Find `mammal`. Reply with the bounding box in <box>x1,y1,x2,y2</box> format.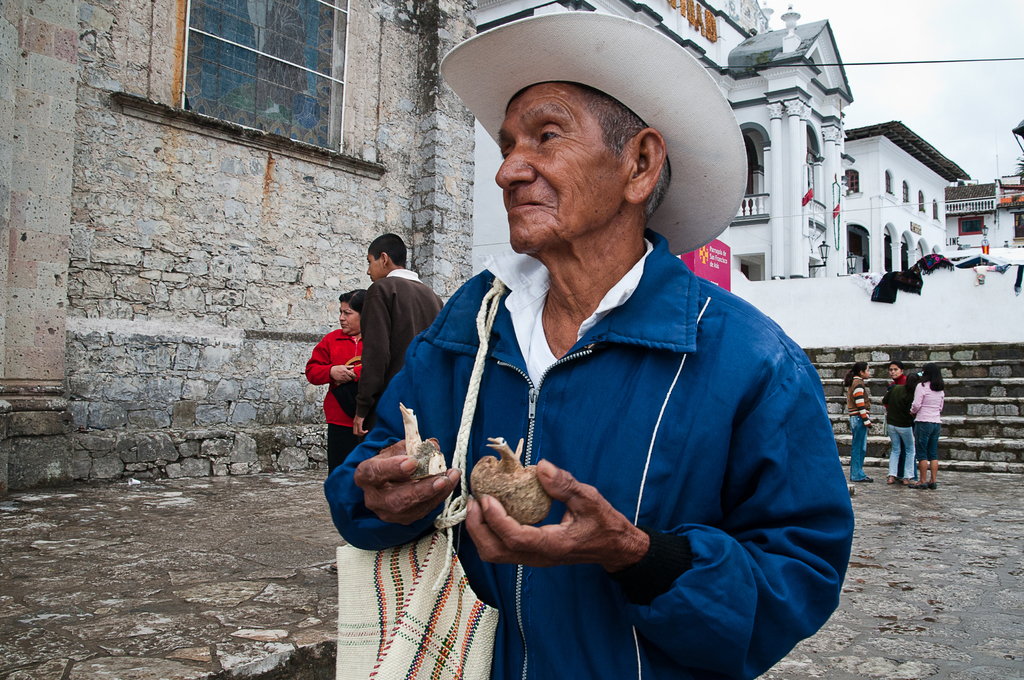
<box>353,232,447,433</box>.
